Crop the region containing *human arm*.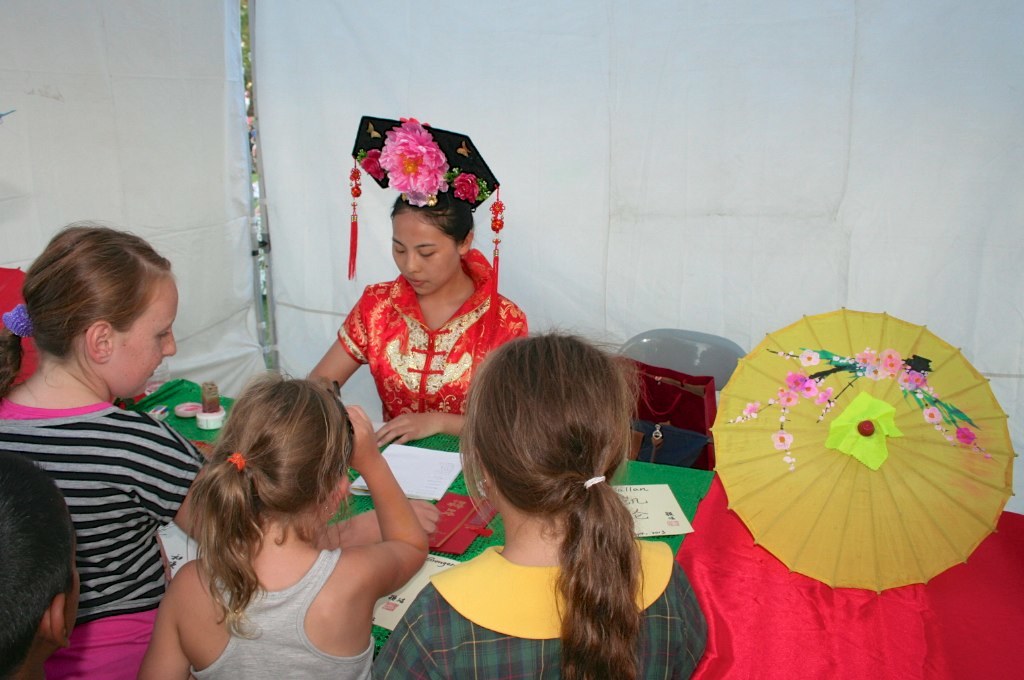
Crop region: <region>308, 424, 427, 638</region>.
